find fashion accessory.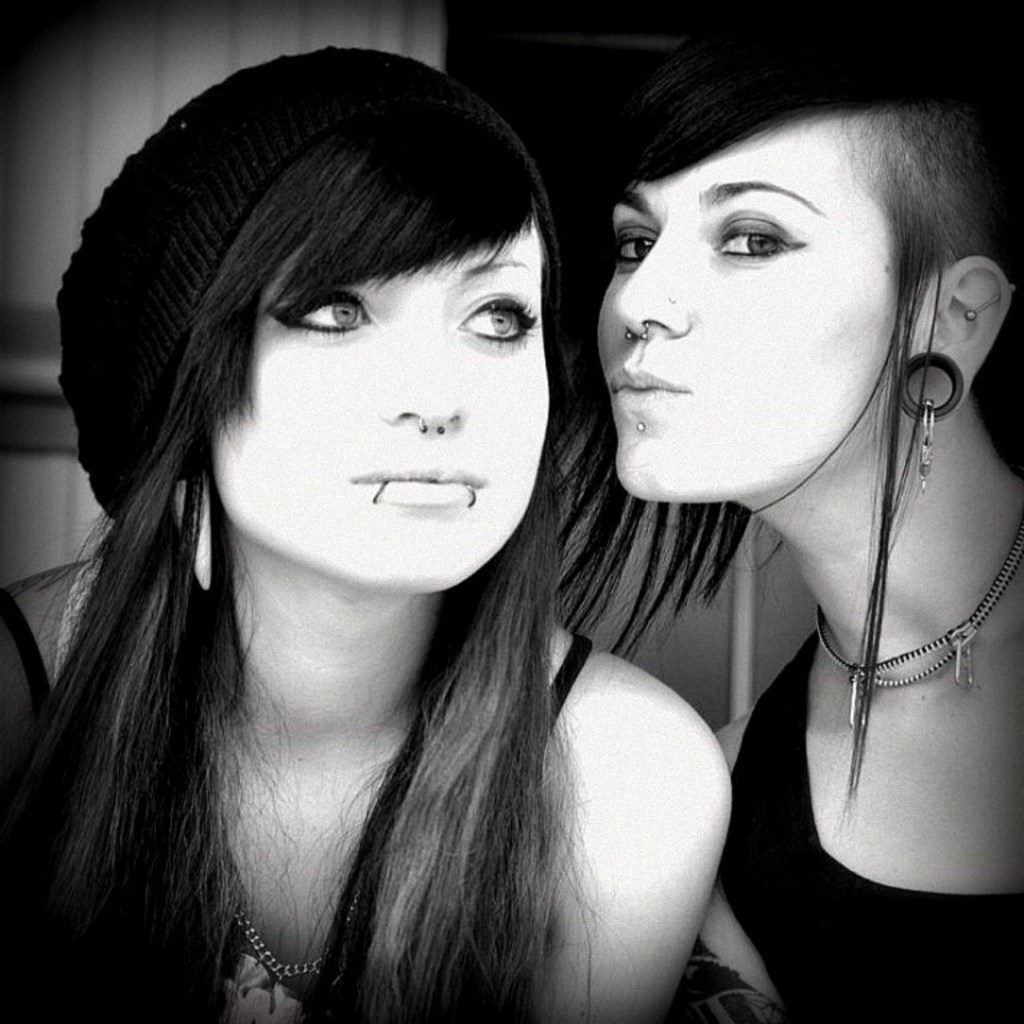
bbox(417, 412, 449, 439).
